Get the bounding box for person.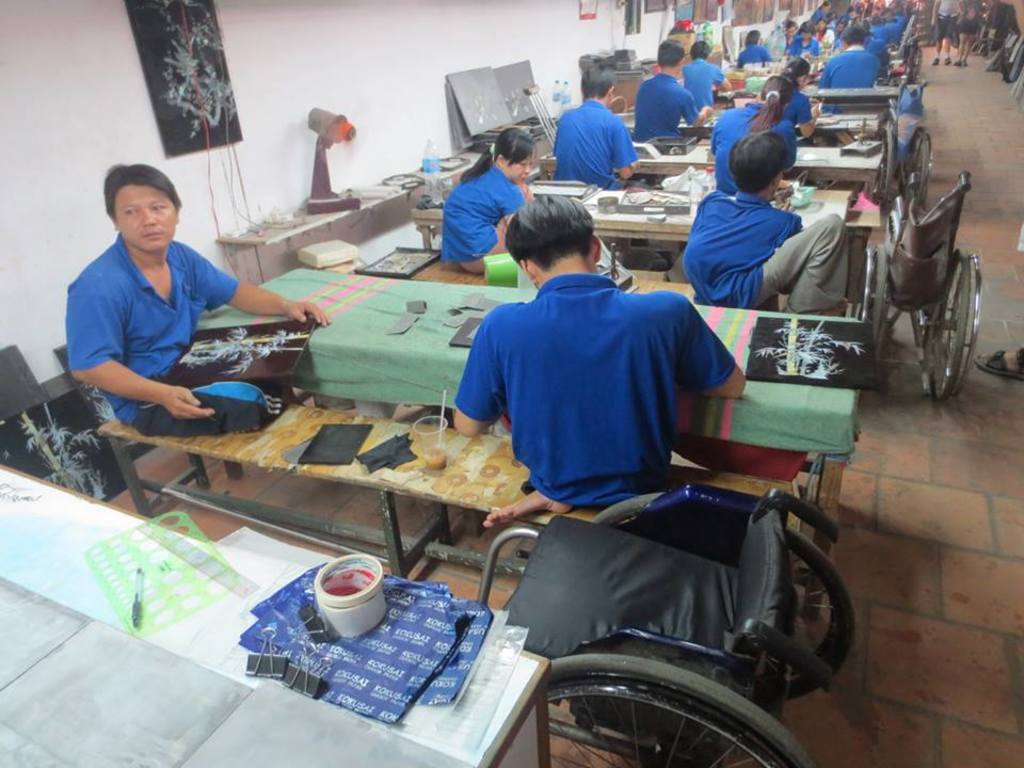
<region>635, 34, 711, 151</region>.
